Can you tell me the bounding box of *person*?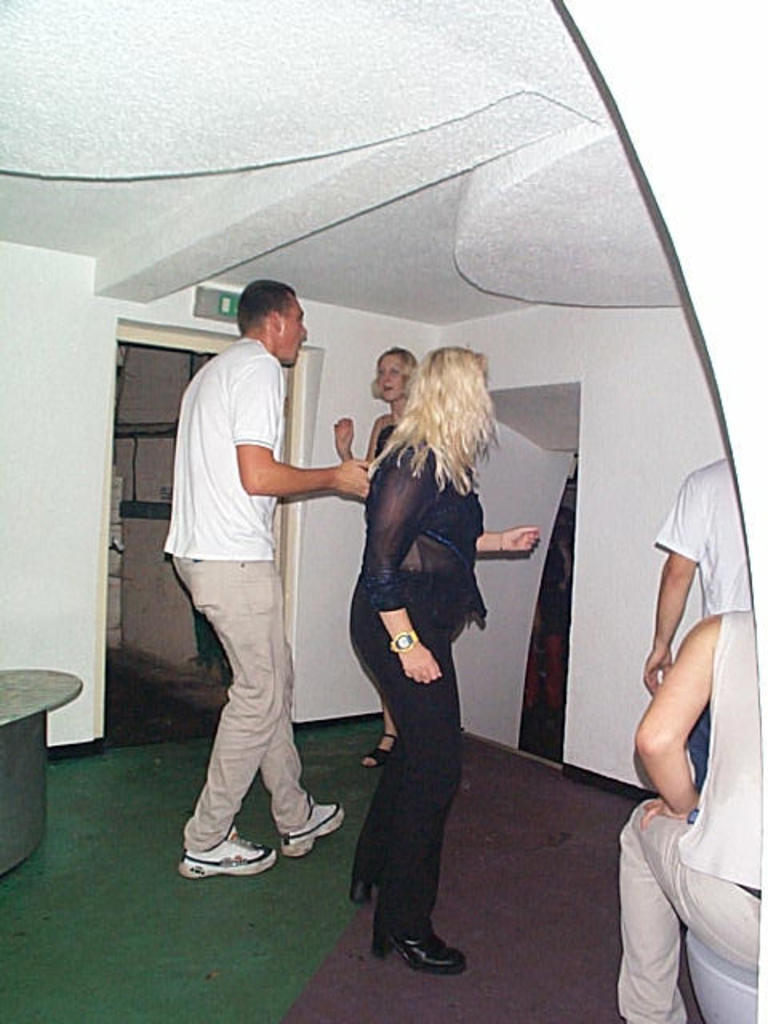
[349, 341, 539, 979].
